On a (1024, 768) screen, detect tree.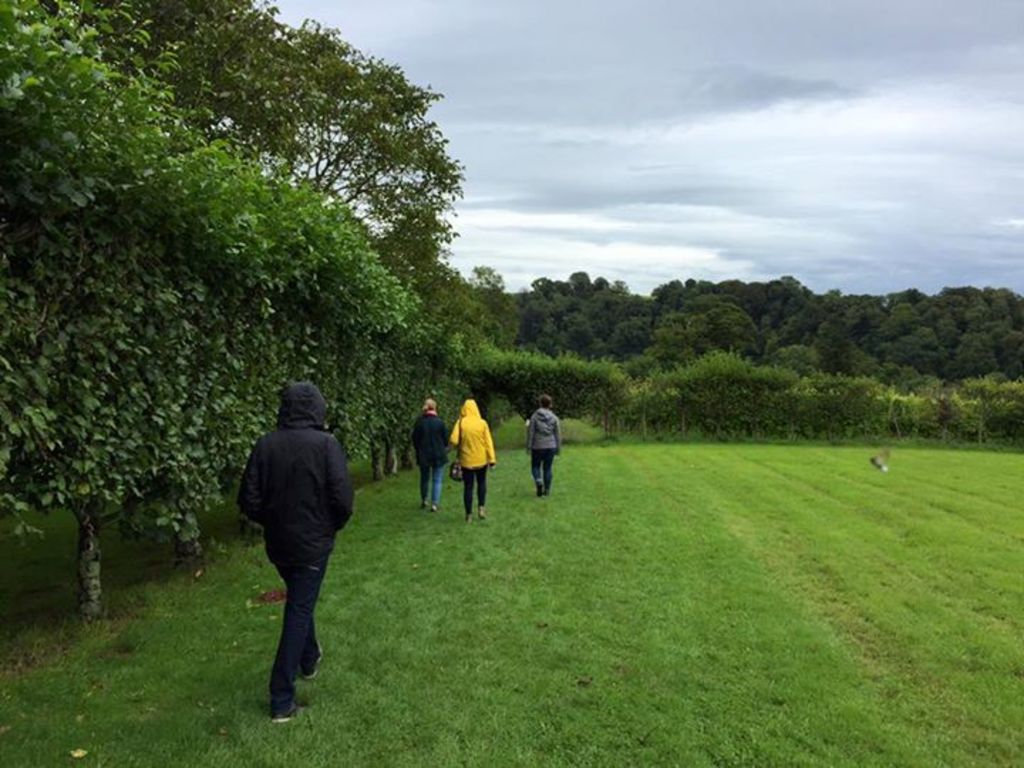
locate(872, 378, 991, 442).
